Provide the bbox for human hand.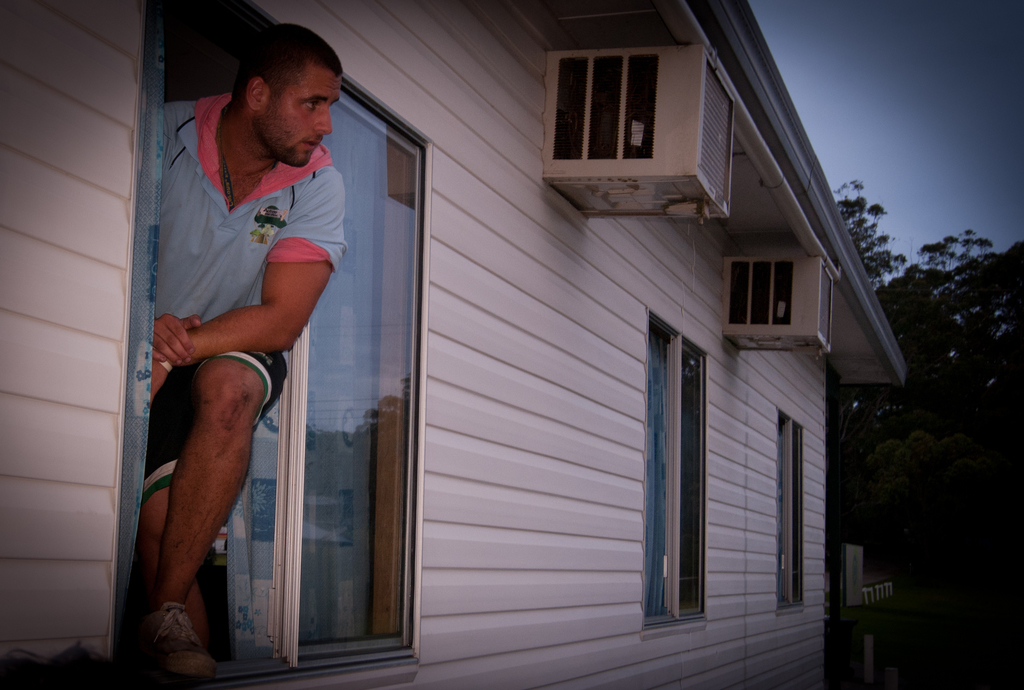
BBox(153, 310, 205, 368).
